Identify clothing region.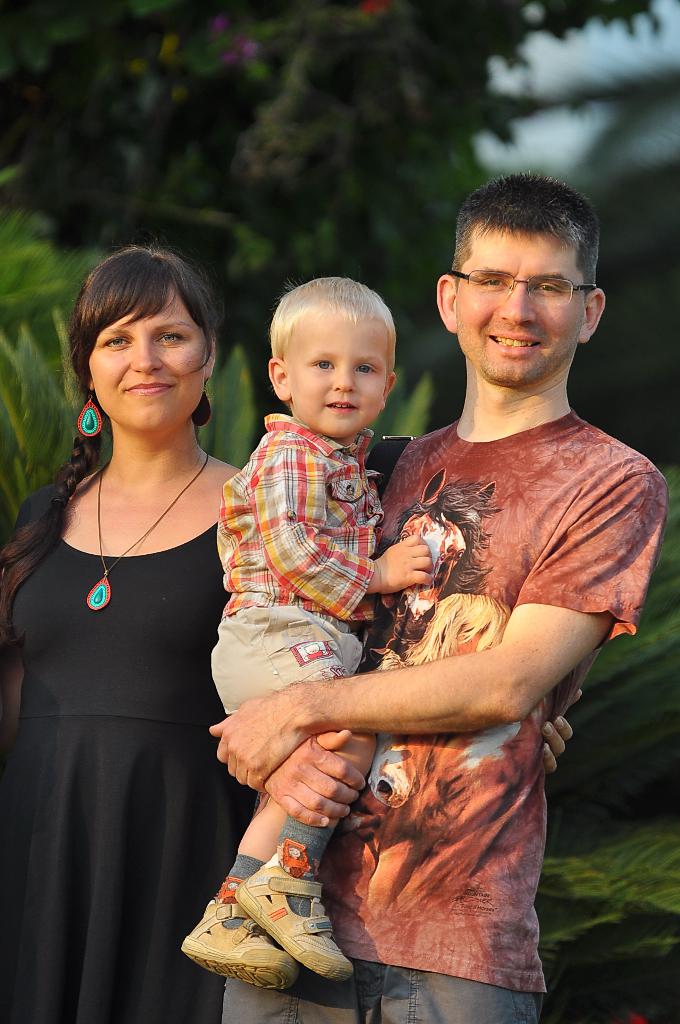
Region: x1=208, y1=412, x2=389, y2=712.
